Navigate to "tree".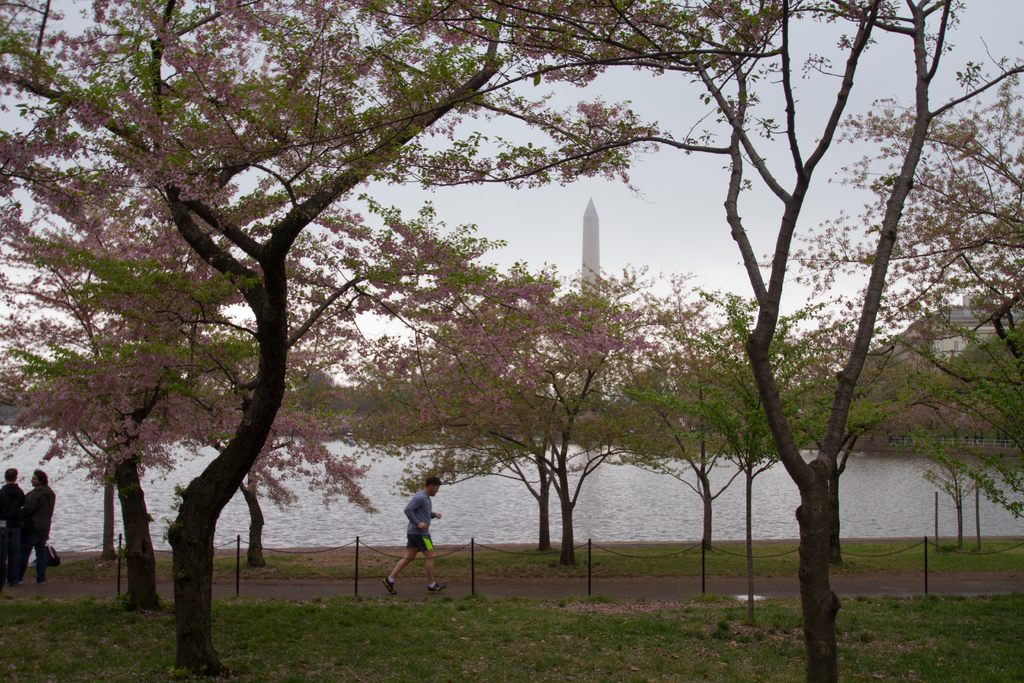
Navigation target: region(409, 259, 707, 566).
